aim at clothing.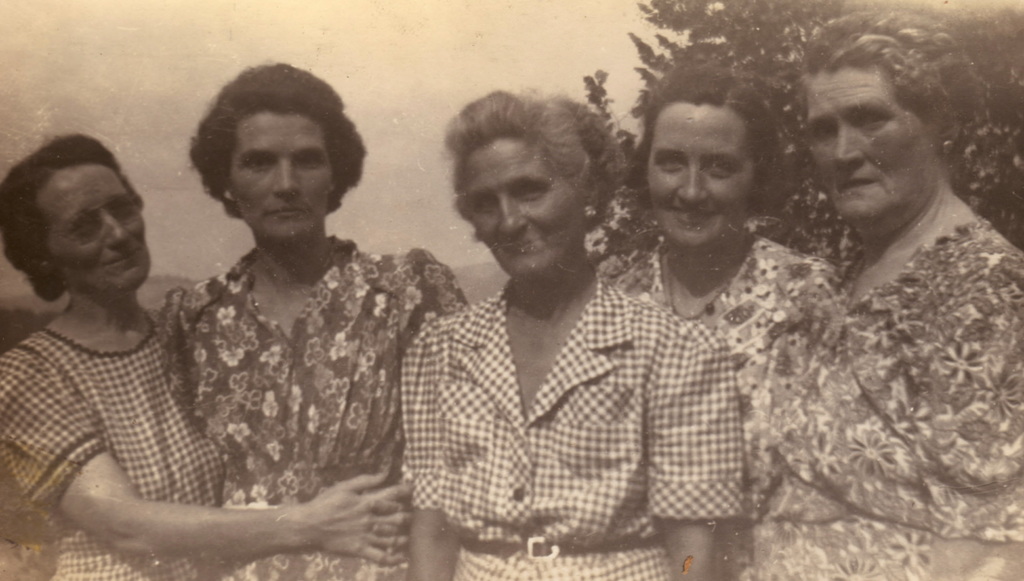
Aimed at (379, 227, 749, 564).
